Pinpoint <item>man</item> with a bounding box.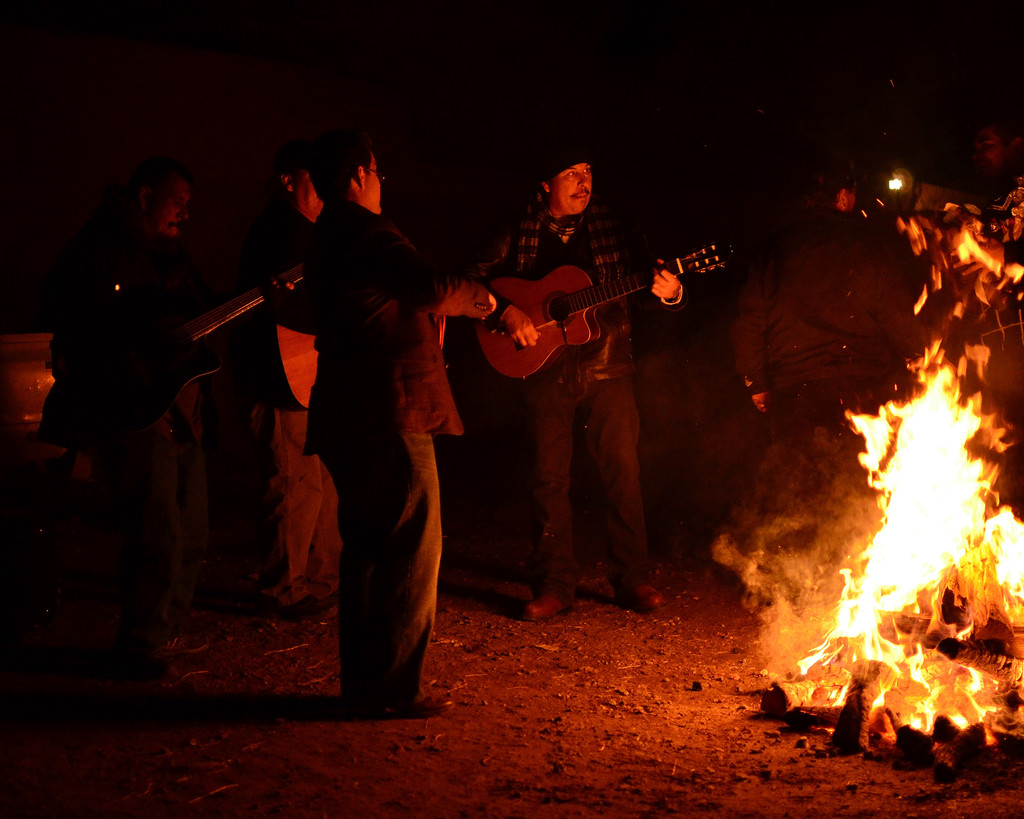
(970,109,1023,287).
